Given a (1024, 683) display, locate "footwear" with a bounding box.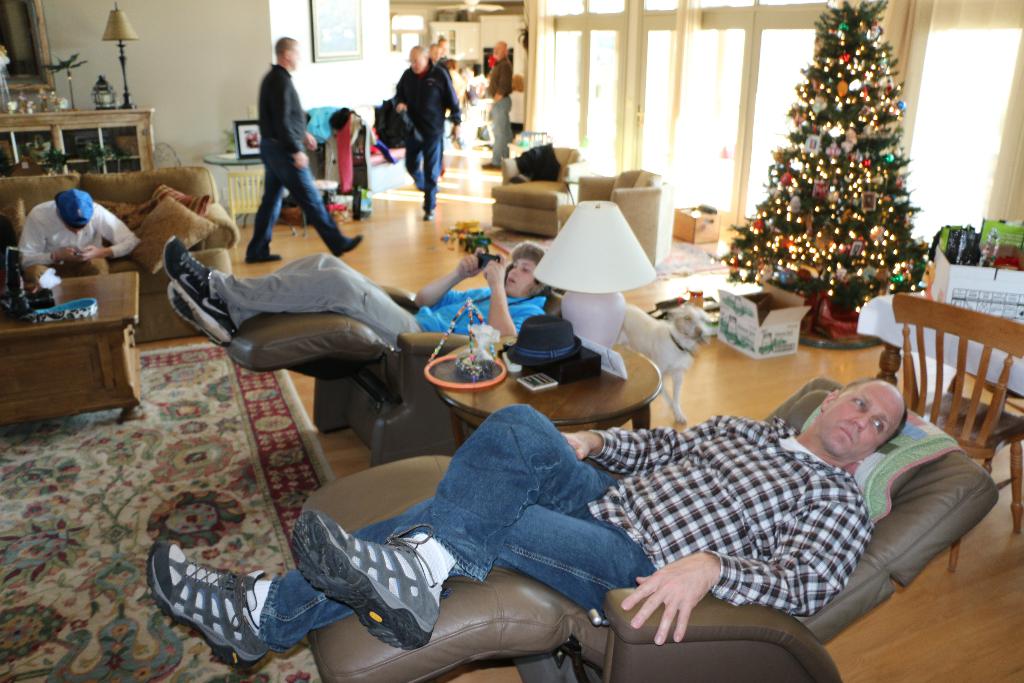
Located: bbox=[166, 276, 250, 345].
